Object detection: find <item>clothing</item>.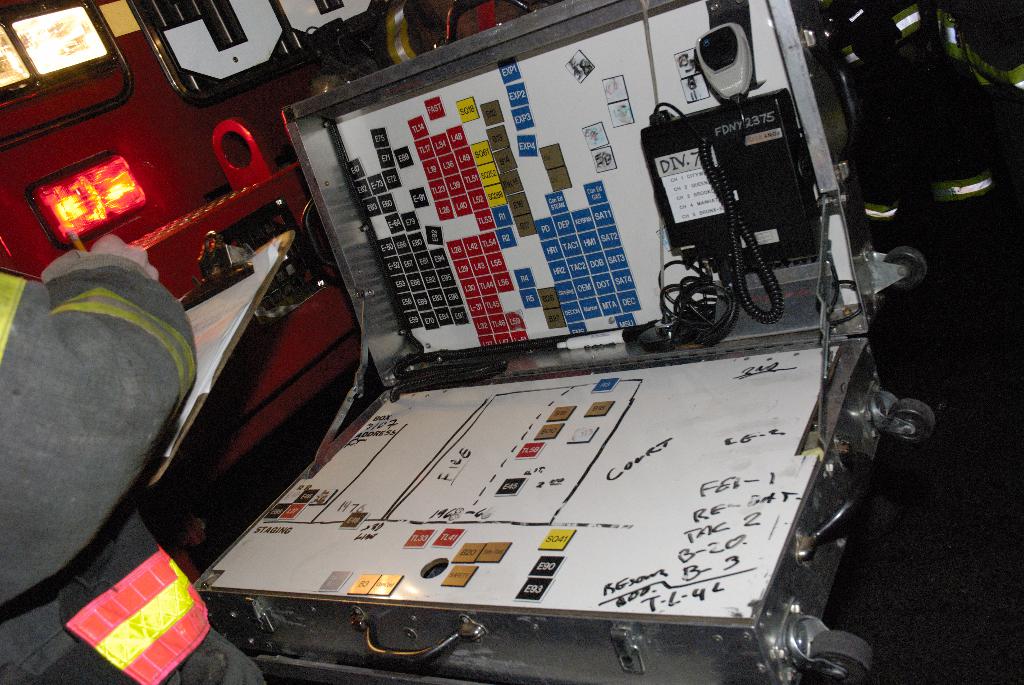
l=0, t=253, r=266, b=684.
